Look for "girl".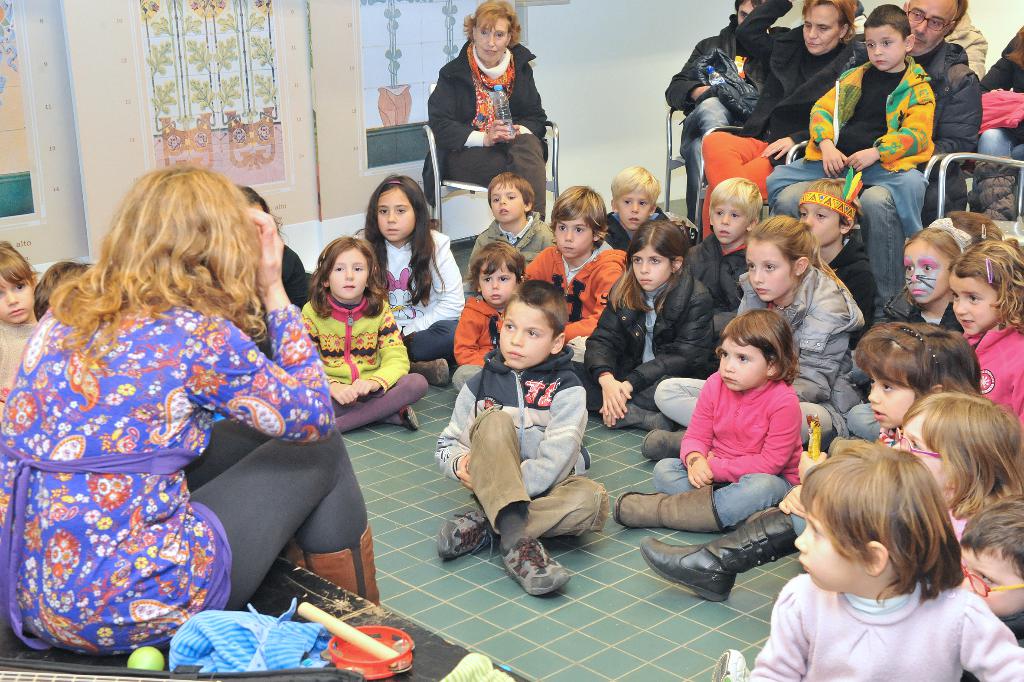
Found: bbox=[299, 235, 425, 435].
